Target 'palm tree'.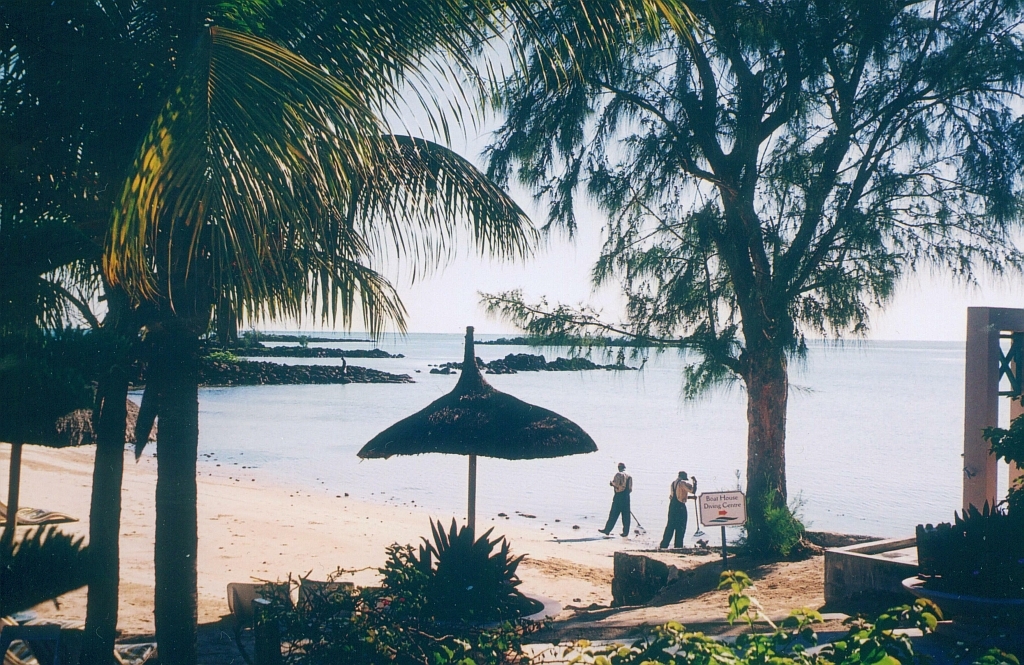
Target region: crop(16, 15, 204, 250).
